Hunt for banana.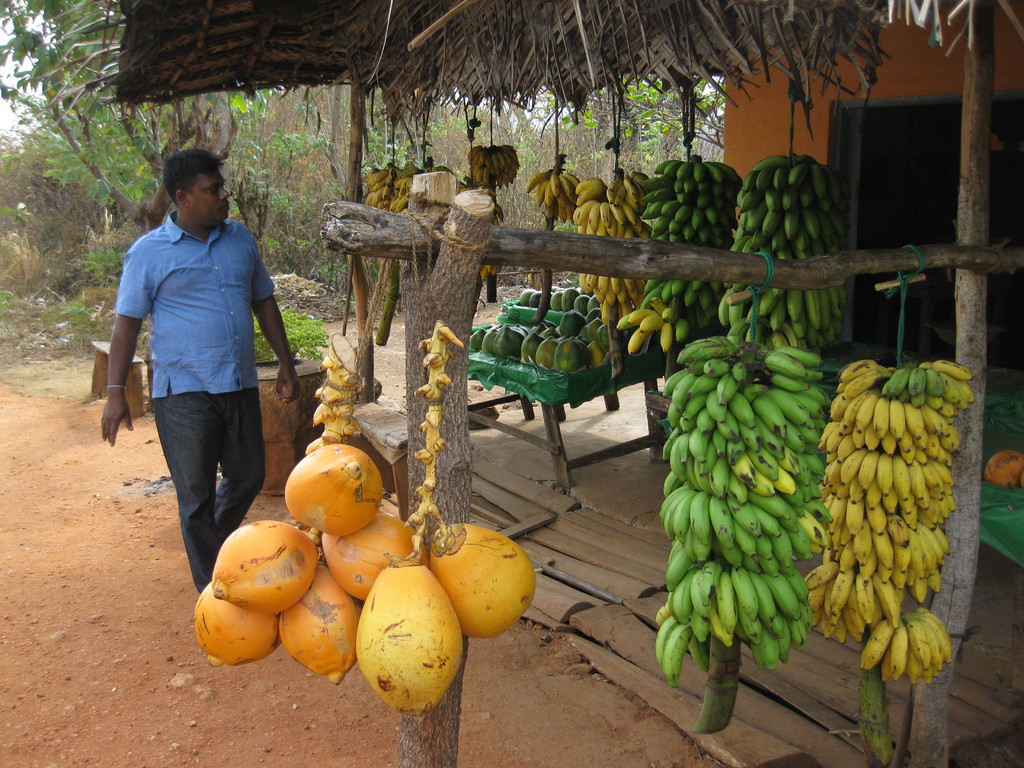
Hunted down at [716,151,848,347].
